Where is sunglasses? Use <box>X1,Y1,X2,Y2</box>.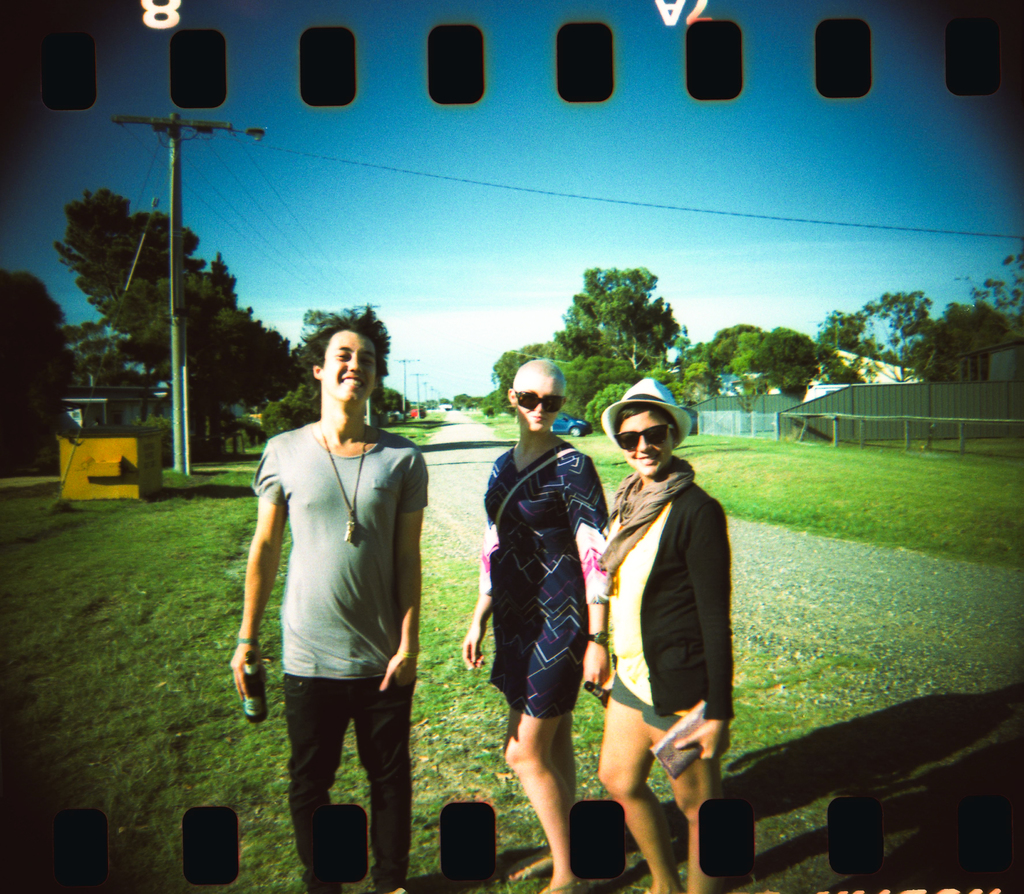
<box>614,426,682,454</box>.
